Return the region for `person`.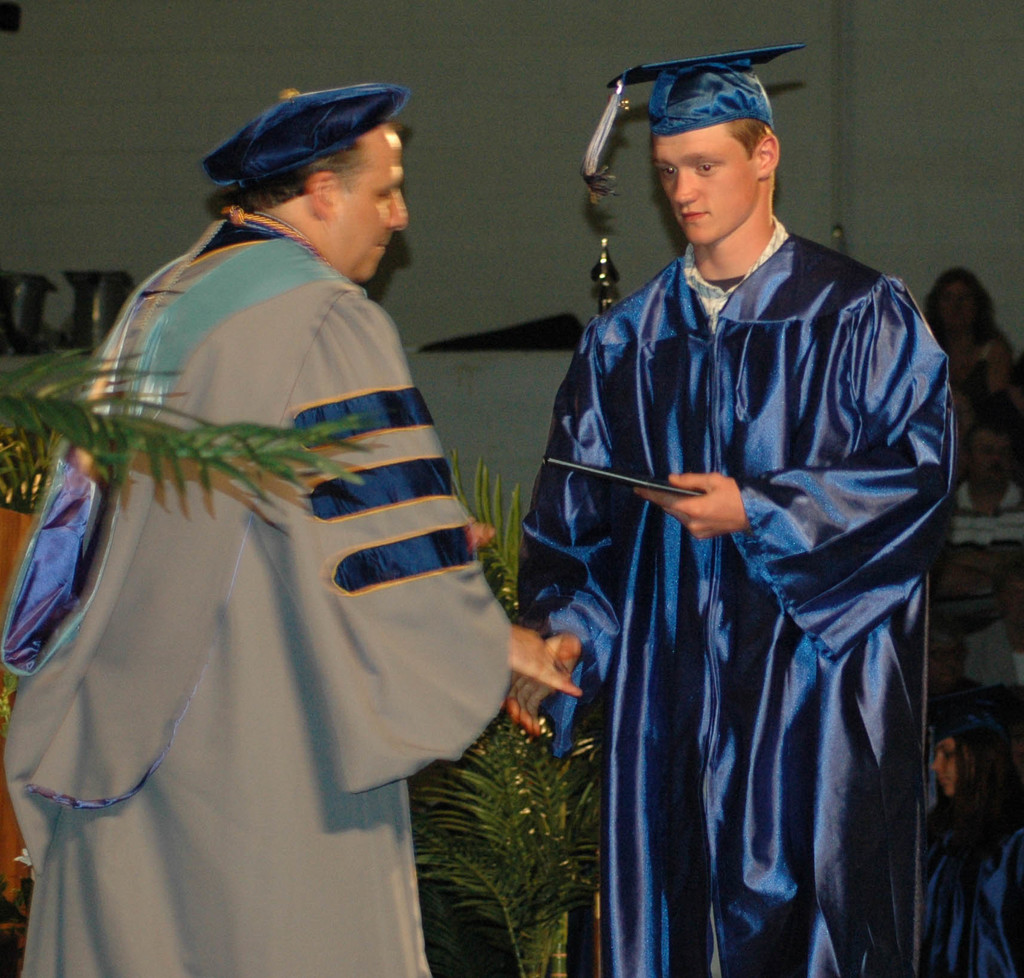
[x1=508, y1=58, x2=943, y2=974].
